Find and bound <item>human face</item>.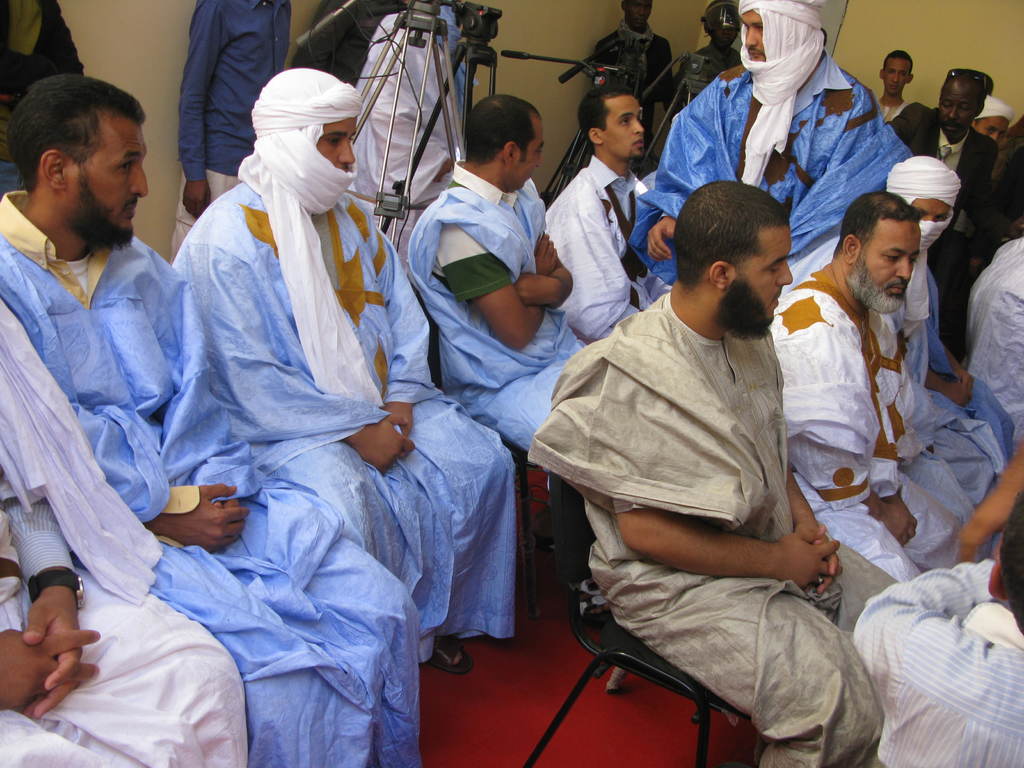
Bound: 514:118:547:192.
